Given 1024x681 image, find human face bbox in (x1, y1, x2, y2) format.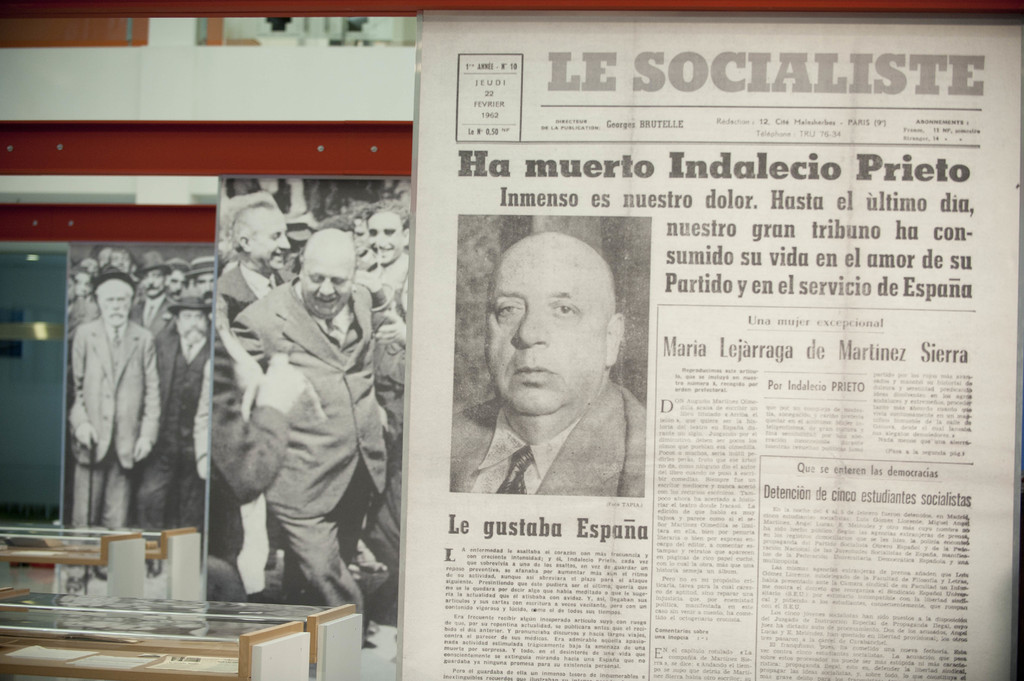
(241, 211, 284, 272).
